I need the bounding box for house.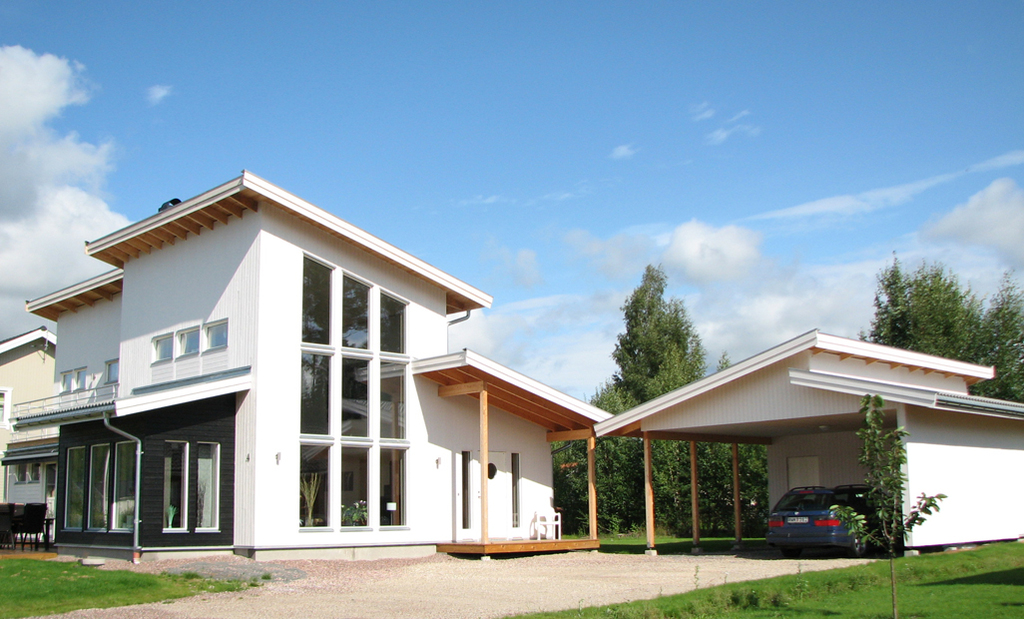
Here it is: select_region(0, 325, 57, 539).
